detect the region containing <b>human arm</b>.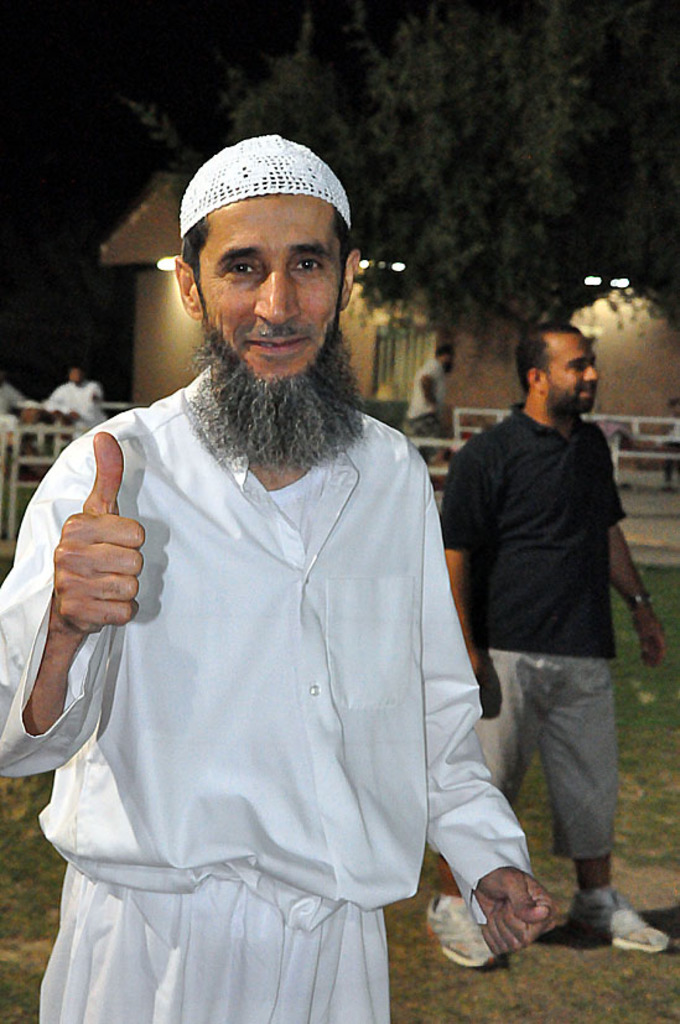
bbox=(32, 389, 53, 422).
